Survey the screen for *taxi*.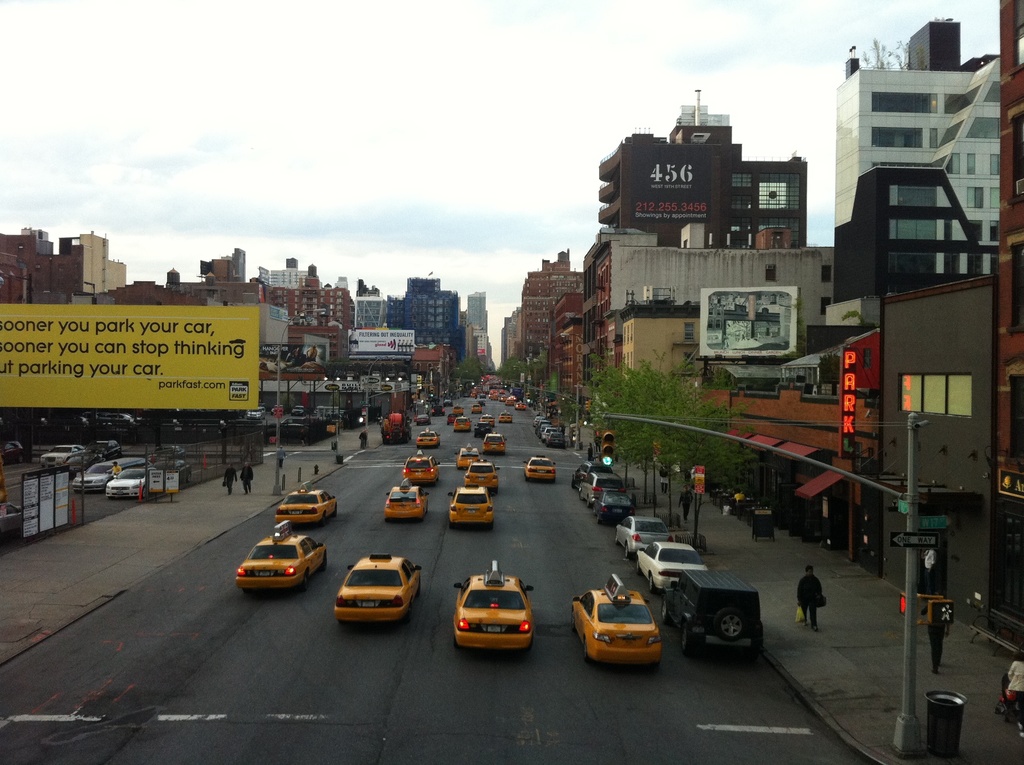
Survey found: {"x1": 451, "y1": 402, "x2": 466, "y2": 415}.
